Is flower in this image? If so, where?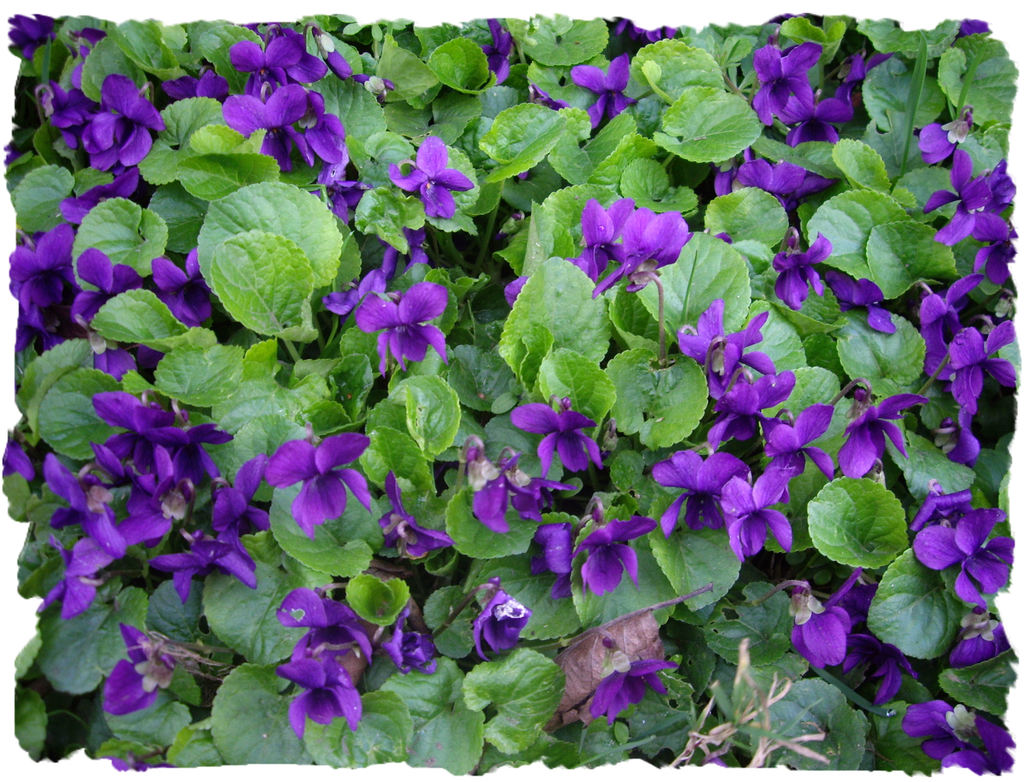
Yes, at Rect(6, 221, 74, 336).
